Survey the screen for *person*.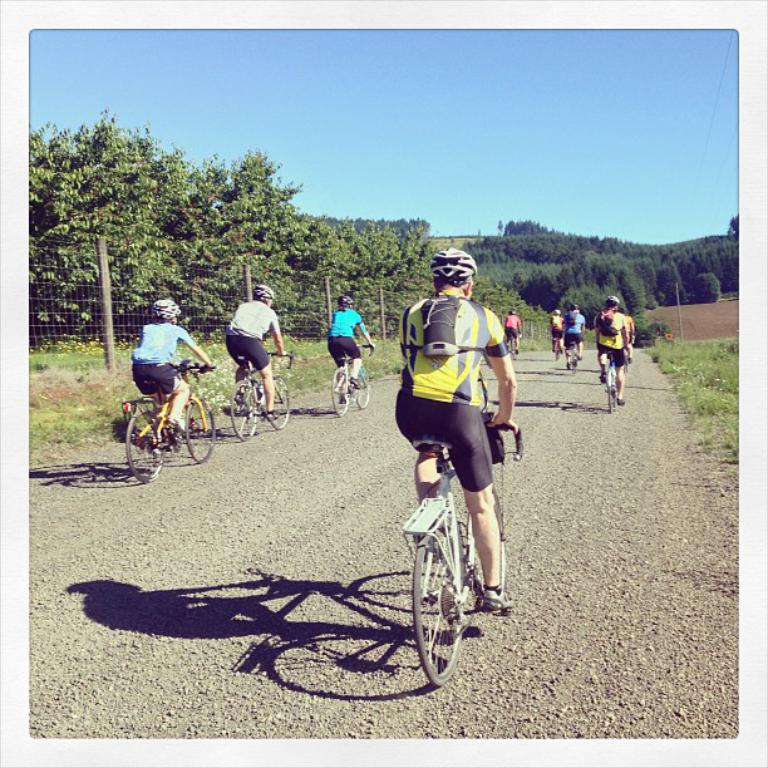
Survey found: (left=226, top=285, right=285, bottom=420).
